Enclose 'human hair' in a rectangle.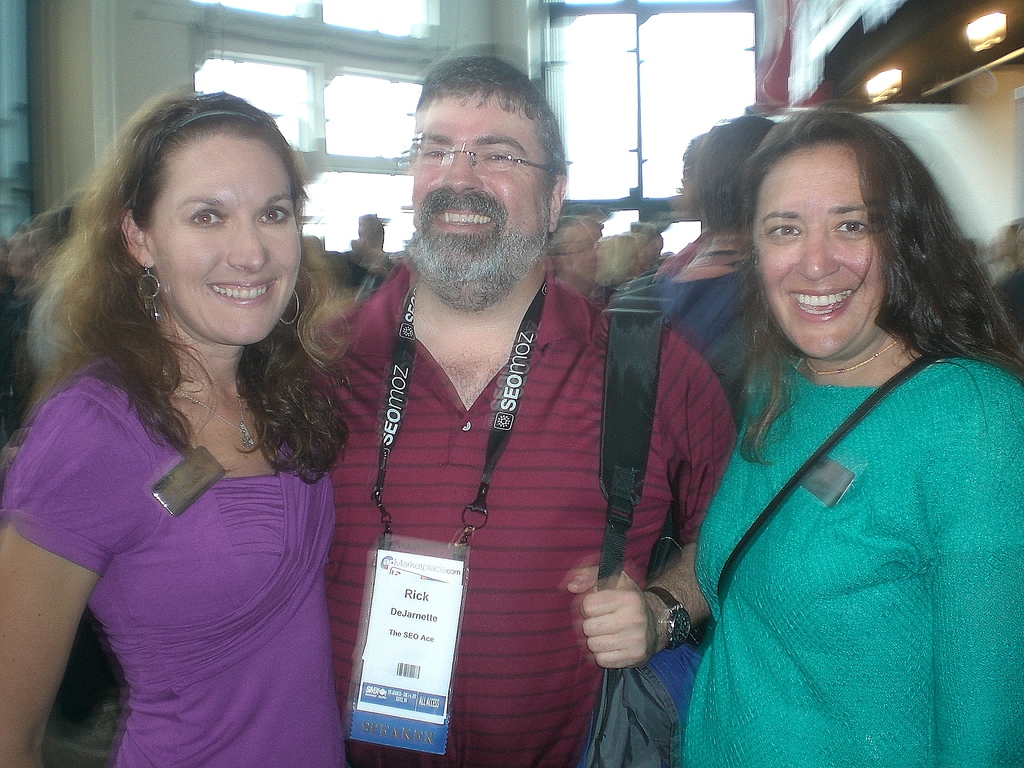
locate(52, 90, 348, 477).
